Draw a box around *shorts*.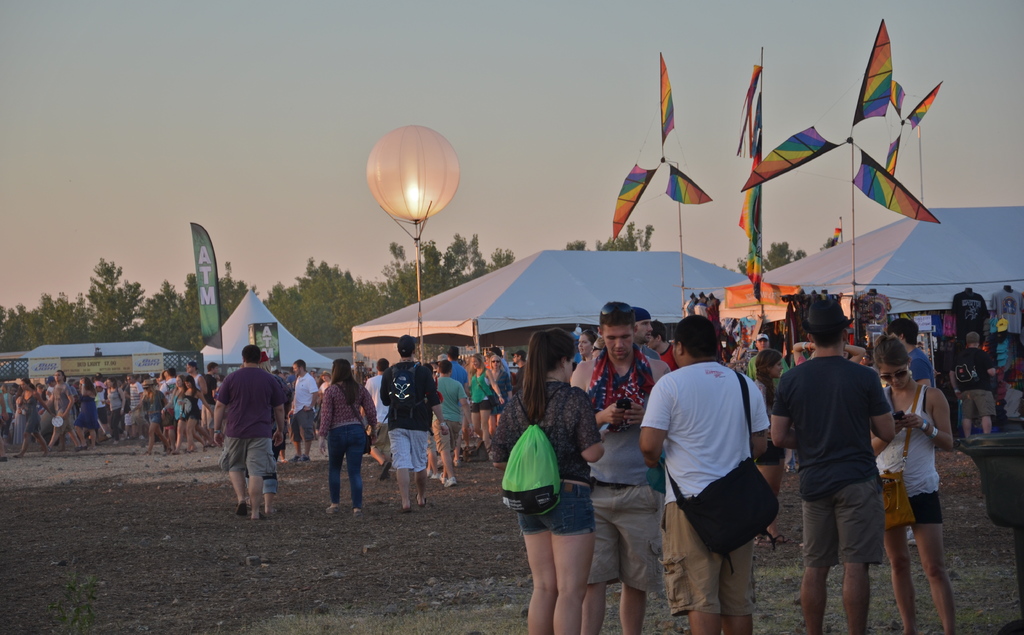
Rect(266, 467, 281, 492).
